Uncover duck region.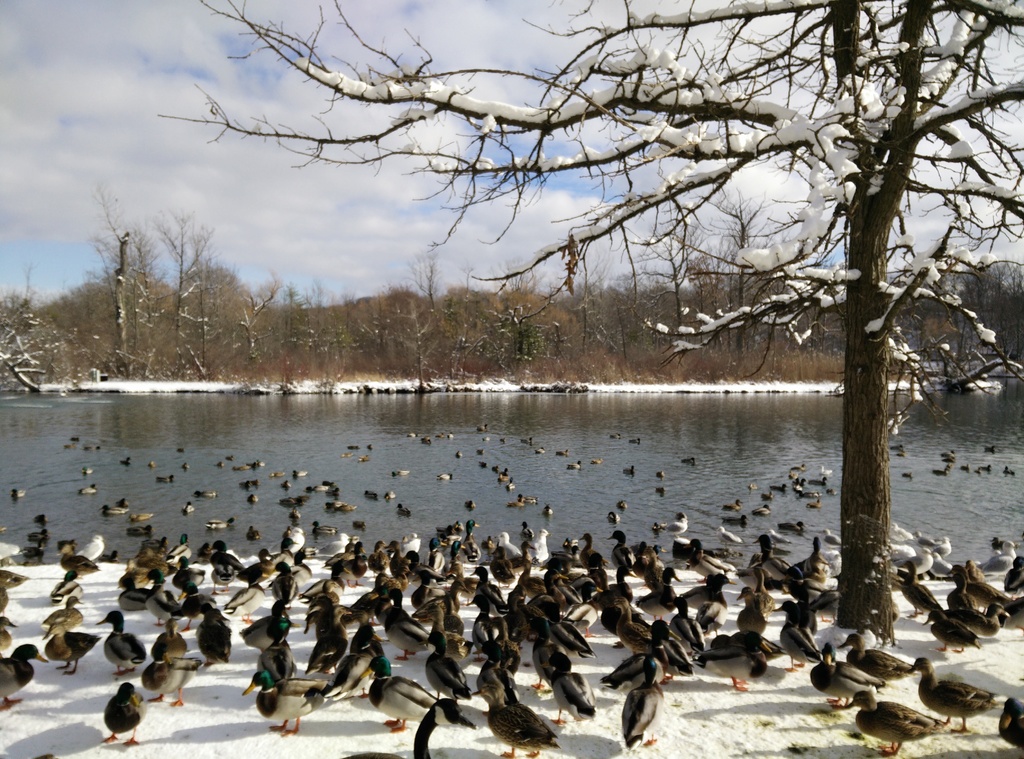
Uncovered: [left=927, top=652, right=1002, bottom=737].
